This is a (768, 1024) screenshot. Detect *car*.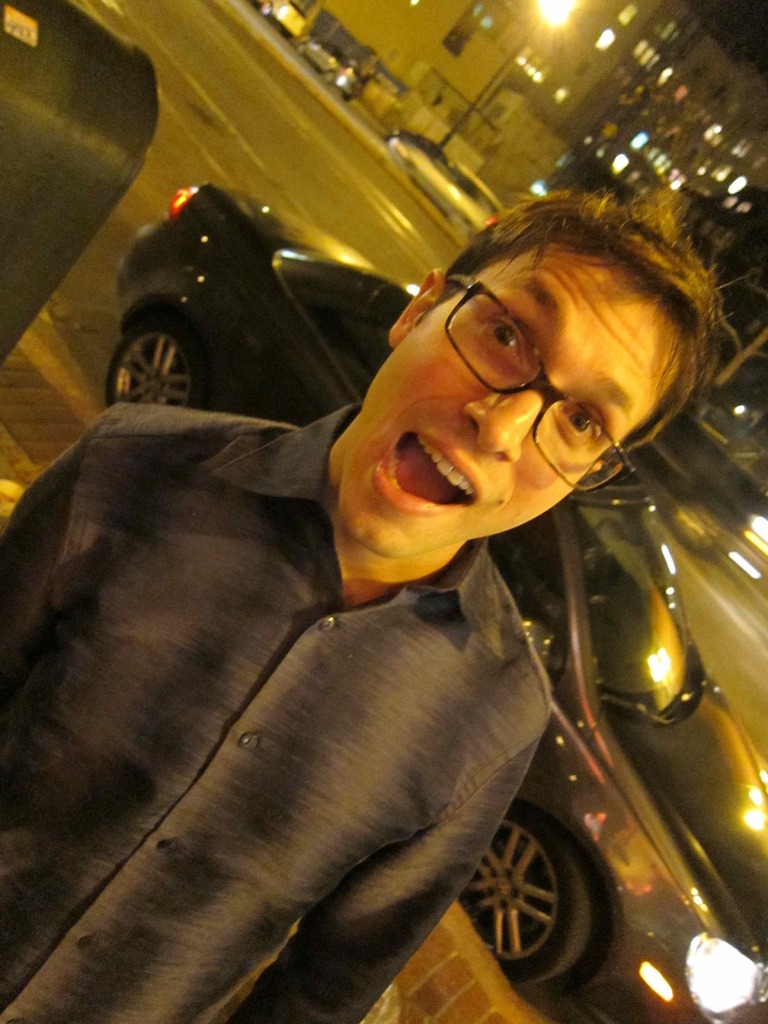
(295,34,363,102).
